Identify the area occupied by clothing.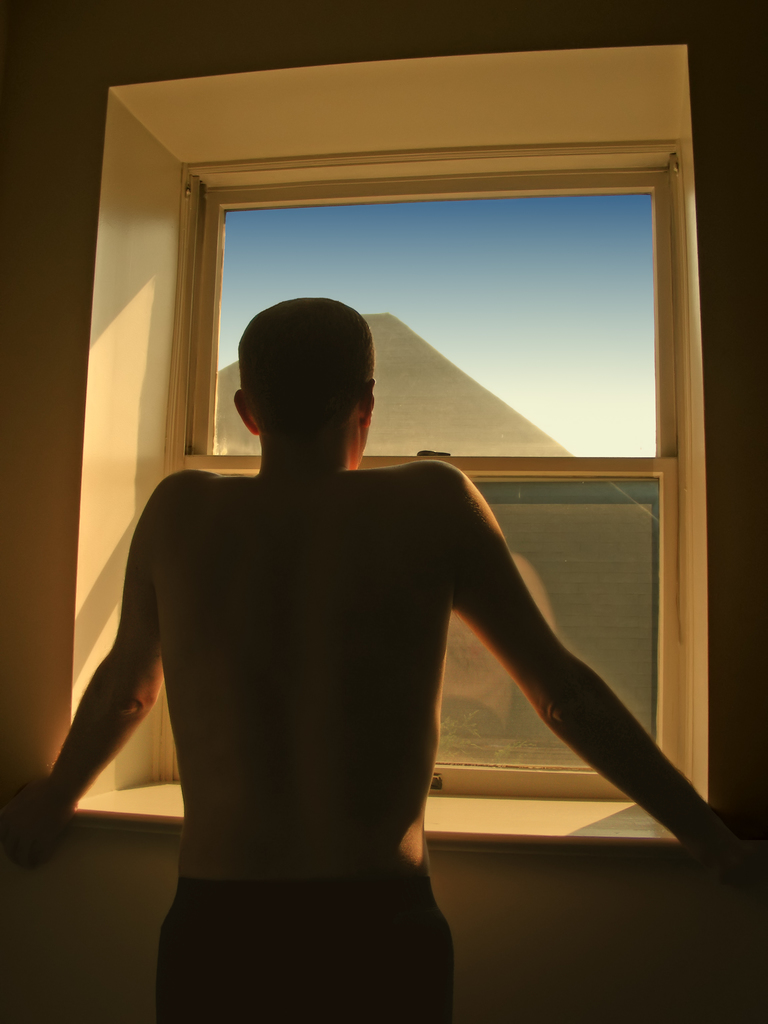
Area: <region>122, 886, 480, 1023</region>.
